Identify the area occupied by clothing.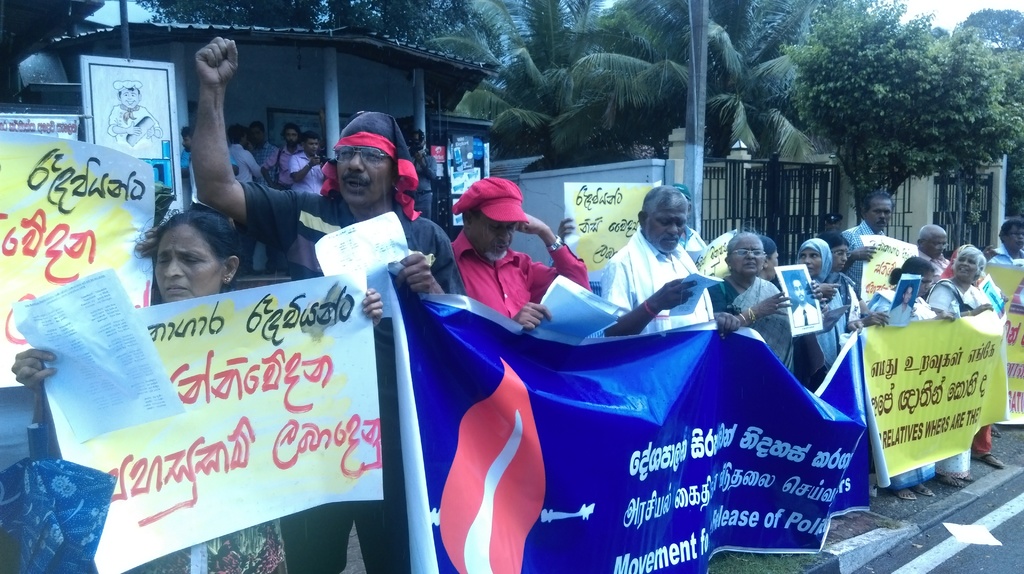
Area: crop(406, 152, 429, 222).
